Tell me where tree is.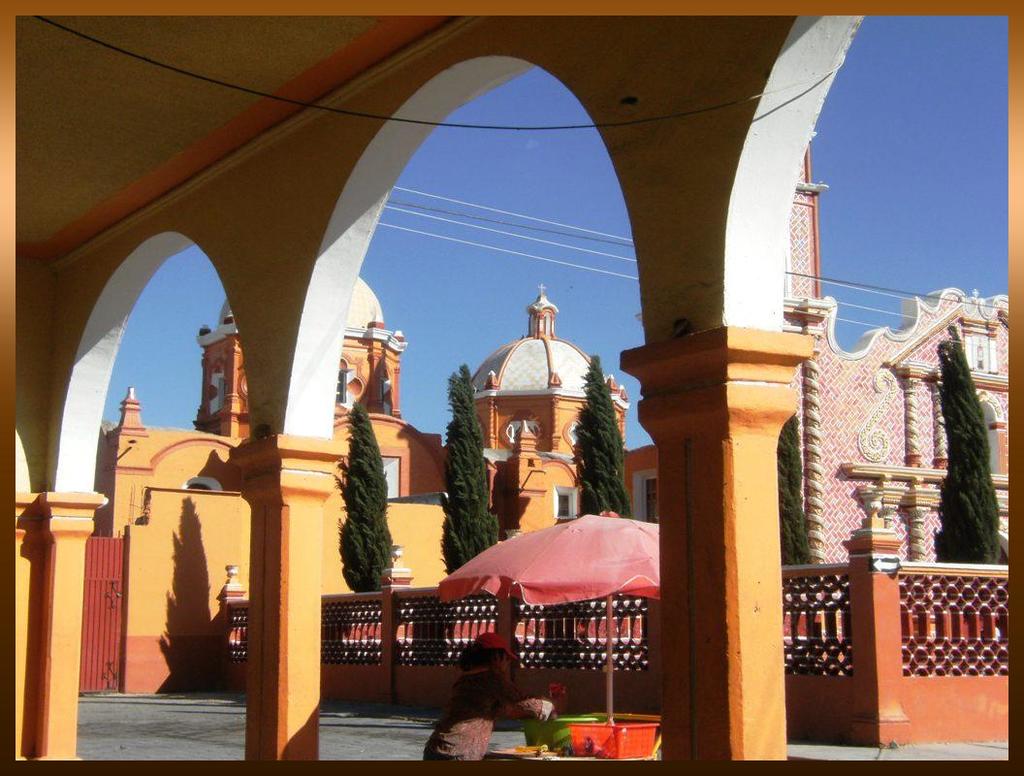
tree is at [925, 323, 1011, 572].
